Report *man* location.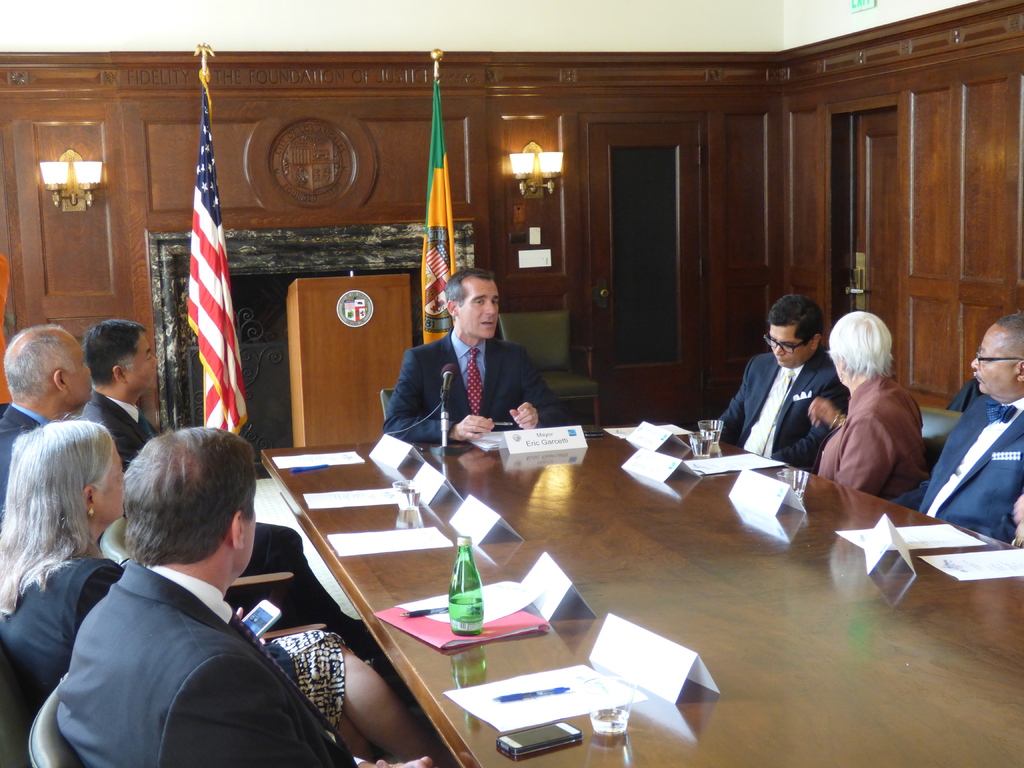
Report: BBox(809, 300, 932, 534).
